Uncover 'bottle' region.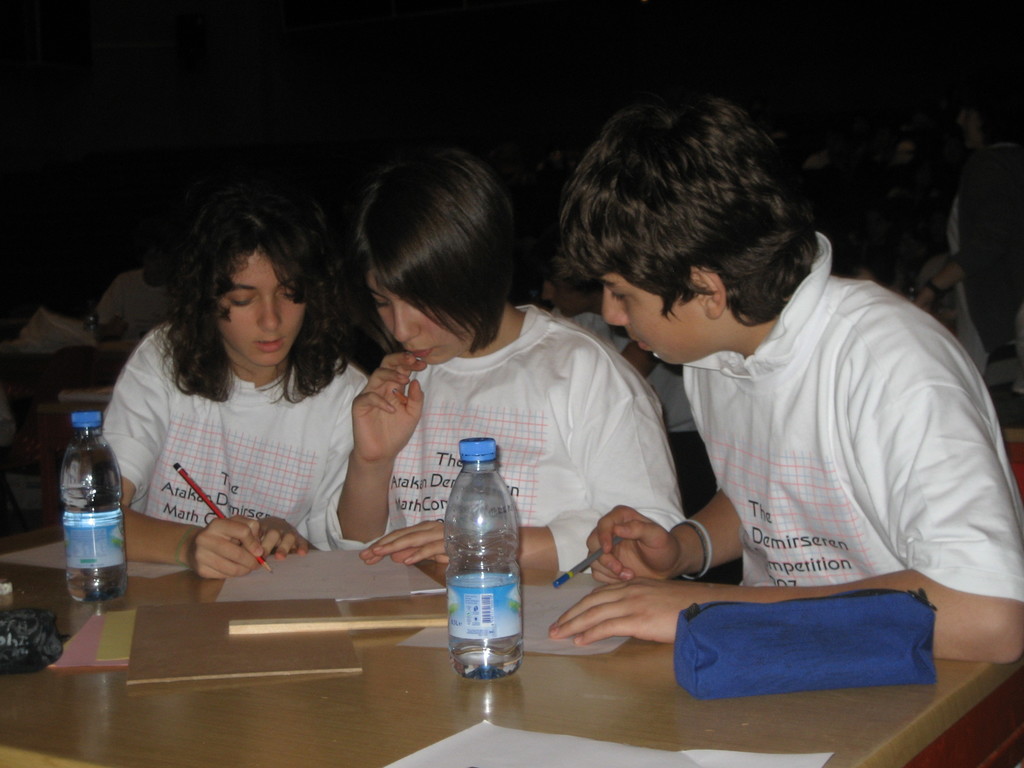
Uncovered: {"left": 59, "top": 415, "right": 122, "bottom": 605}.
